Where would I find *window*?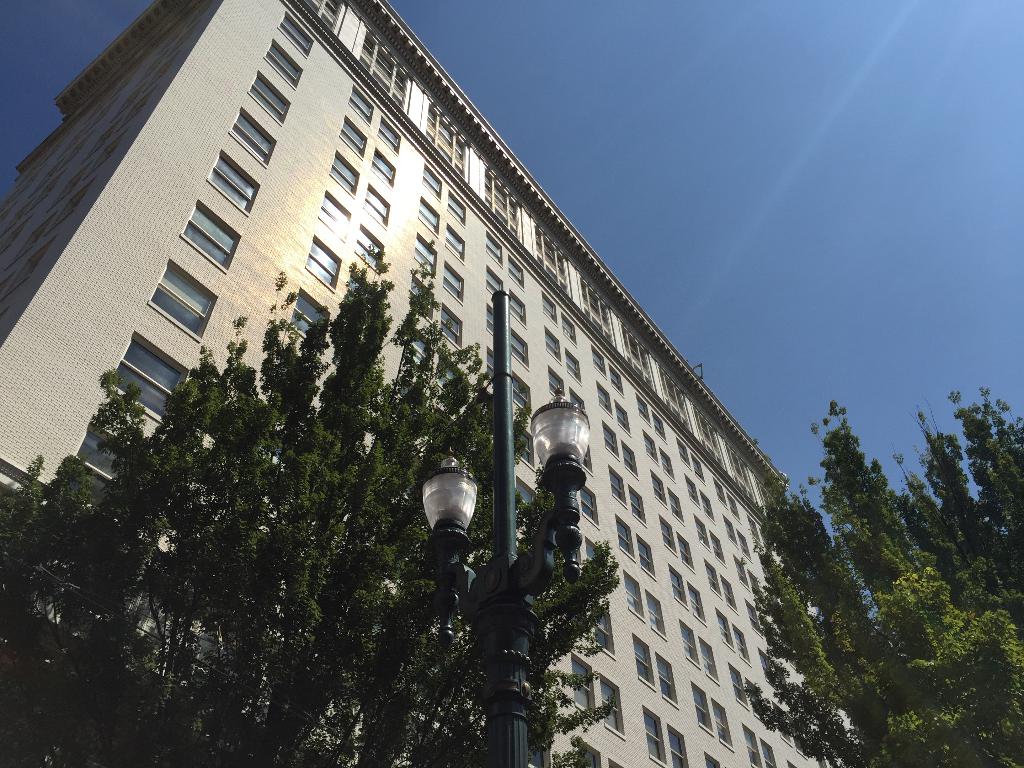
At <region>716, 608, 742, 657</region>.
